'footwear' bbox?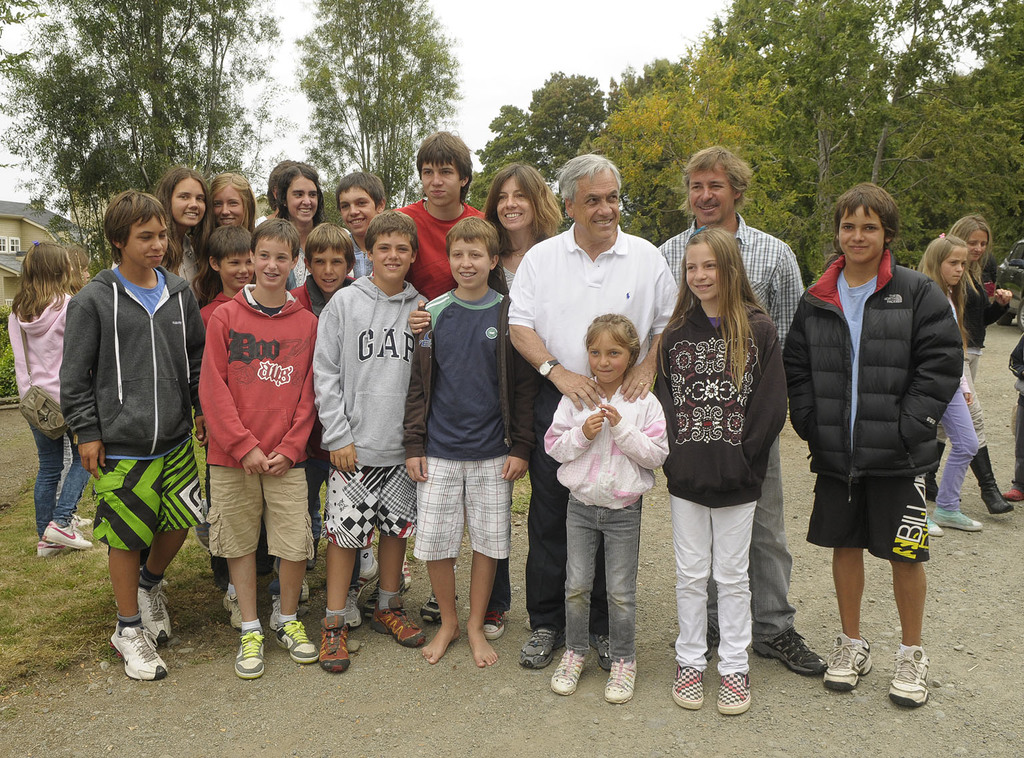
752:621:828:675
